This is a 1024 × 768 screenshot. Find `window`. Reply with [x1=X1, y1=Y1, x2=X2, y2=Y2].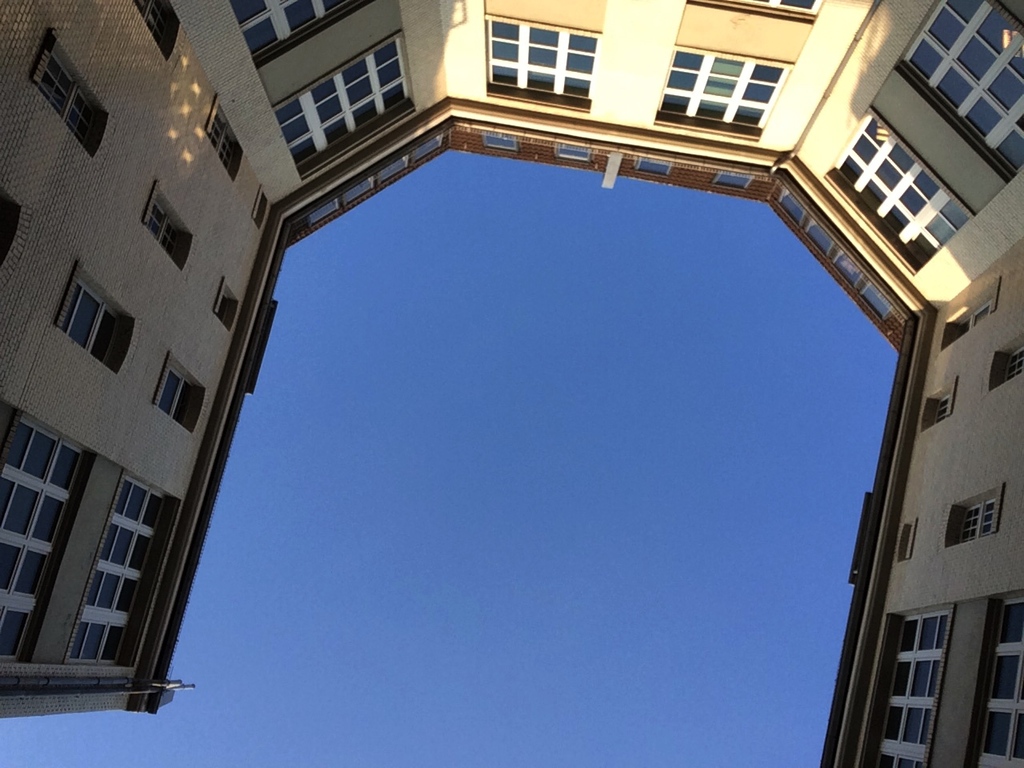
[x1=54, y1=258, x2=137, y2=378].
